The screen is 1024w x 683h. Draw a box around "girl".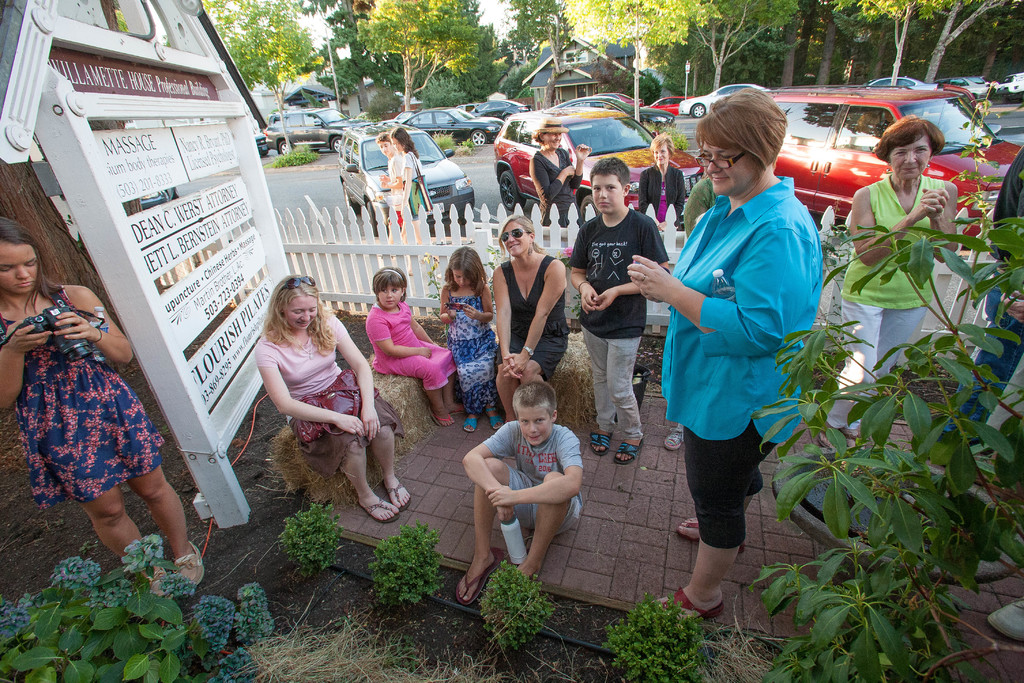
x1=0 y1=219 x2=204 y2=599.
